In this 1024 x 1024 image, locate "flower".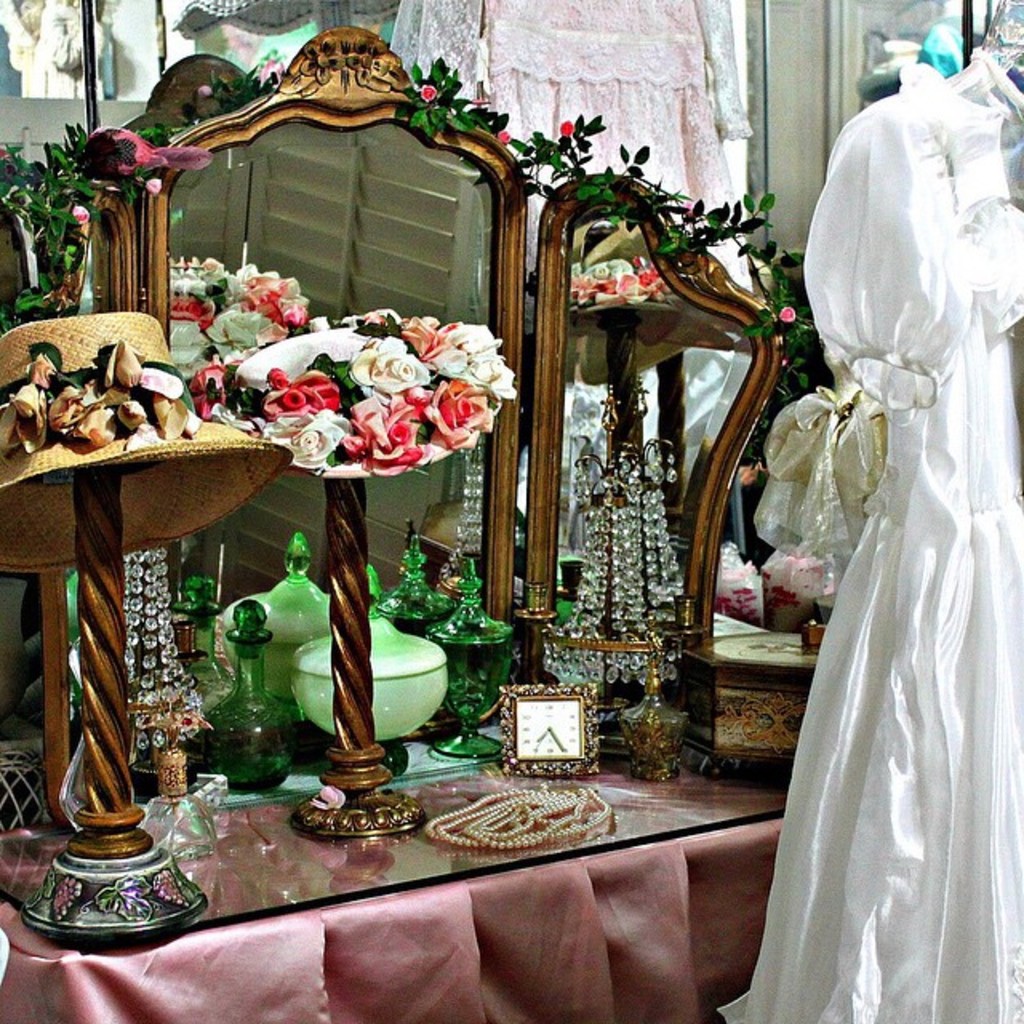
Bounding box: 774, 302, 803, 326.
